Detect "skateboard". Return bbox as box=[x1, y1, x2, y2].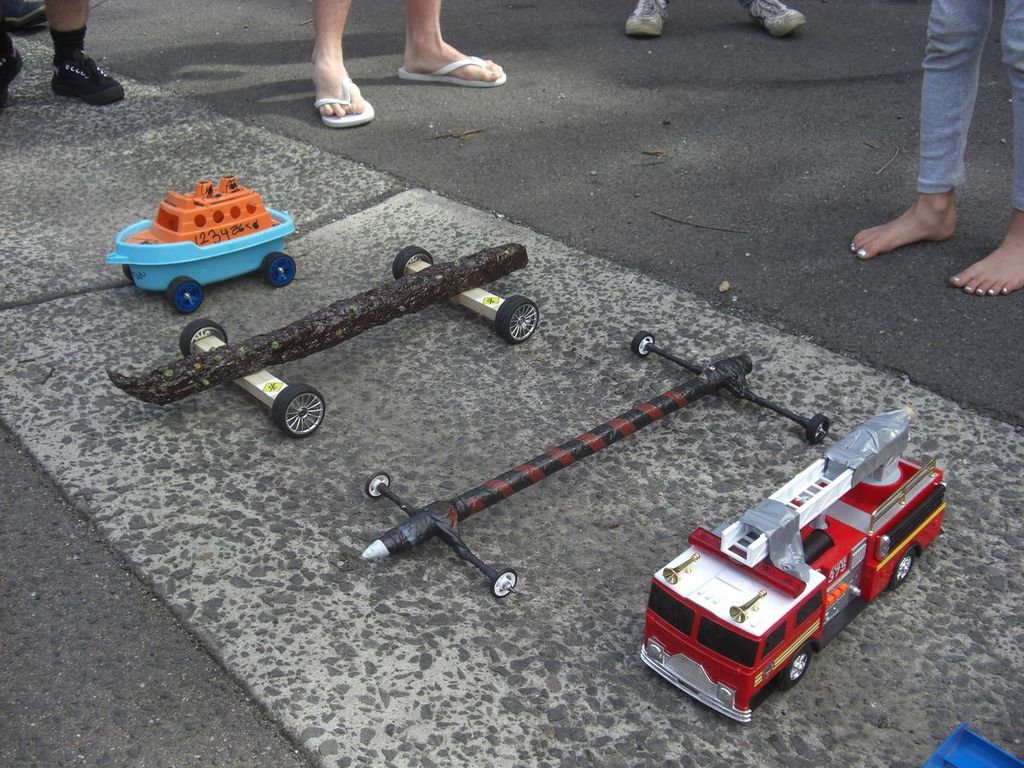
box=[113, 231, 544, 434].
